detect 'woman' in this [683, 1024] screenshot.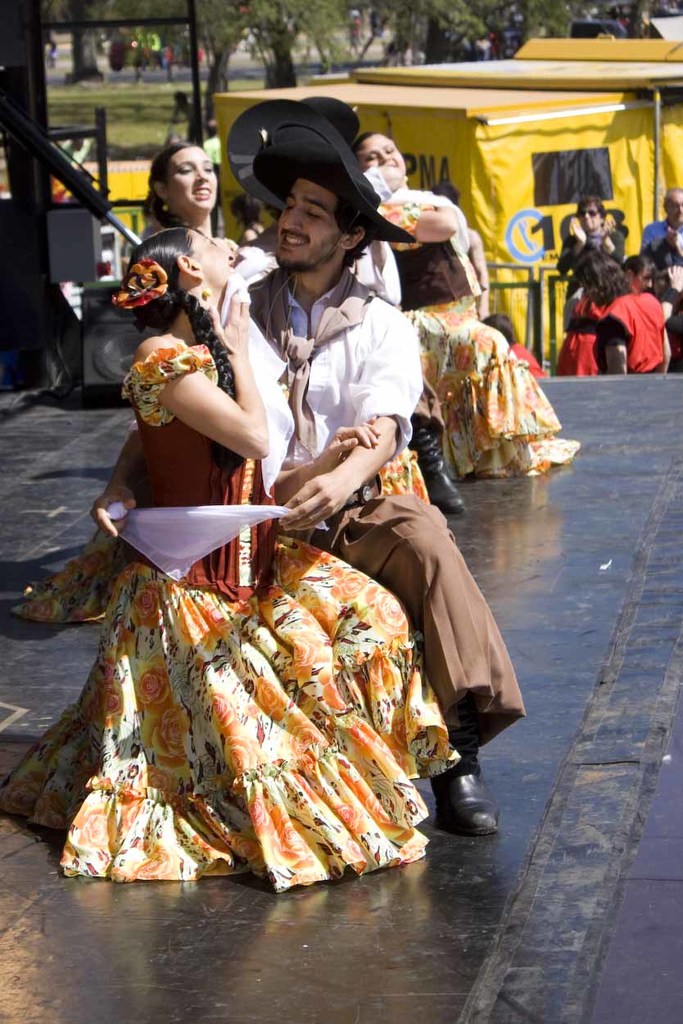
Detection: (126, 147, 247, 325).
